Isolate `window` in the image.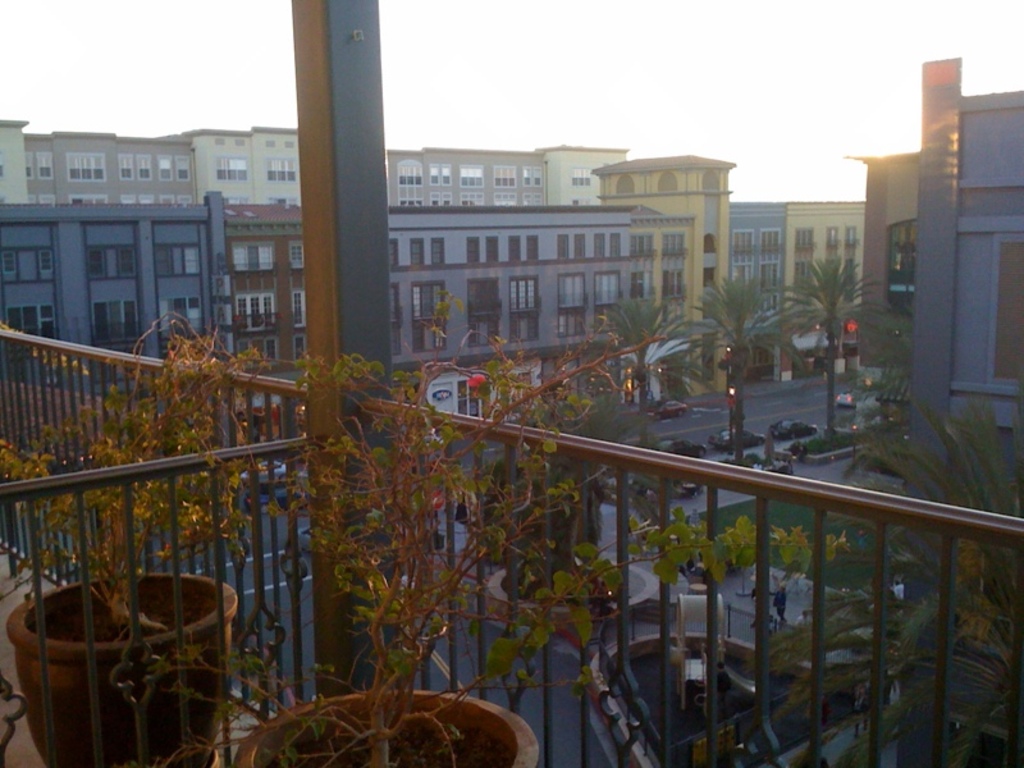
Isolated region: (466,237,484,268).
